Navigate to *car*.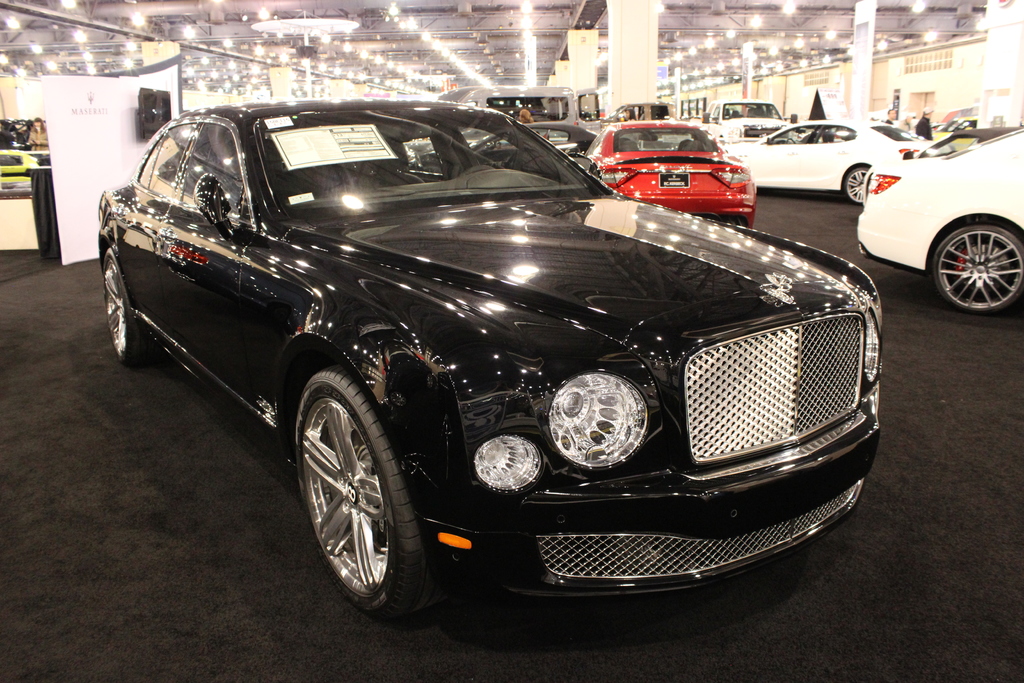
Navigation target: {"x1": 569, "y1": 114, "x2": 758, "y2": 231}.
